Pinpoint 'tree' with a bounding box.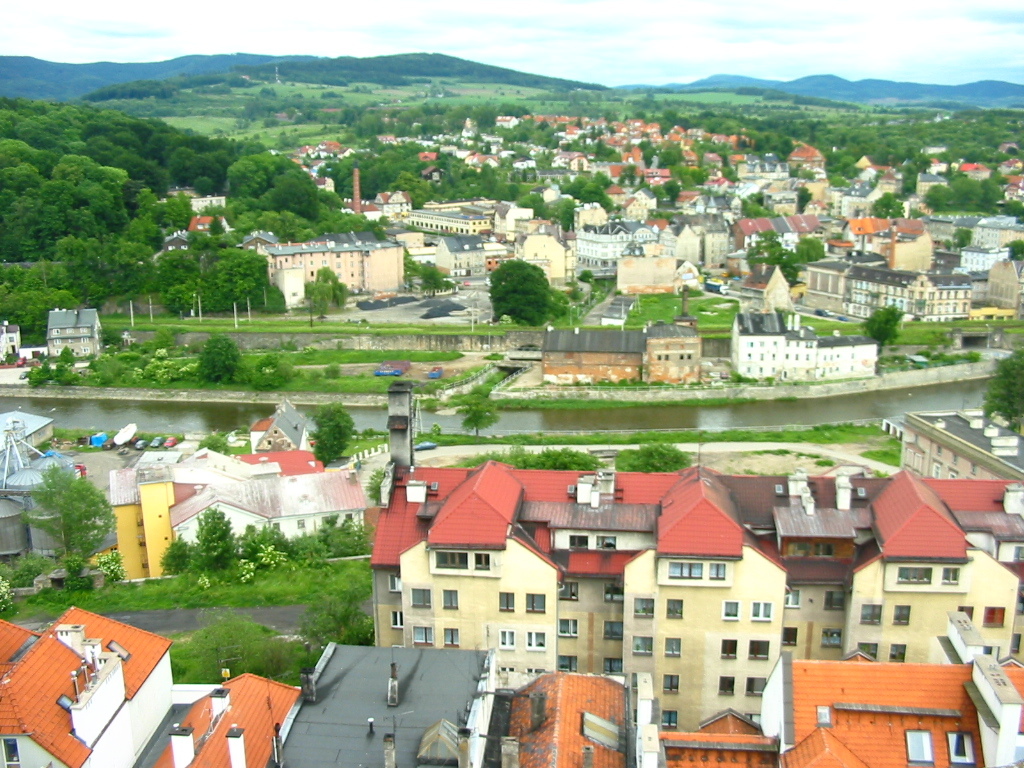
{"left": 413, "top": 260, "right": 448, "bottom": 295}.
